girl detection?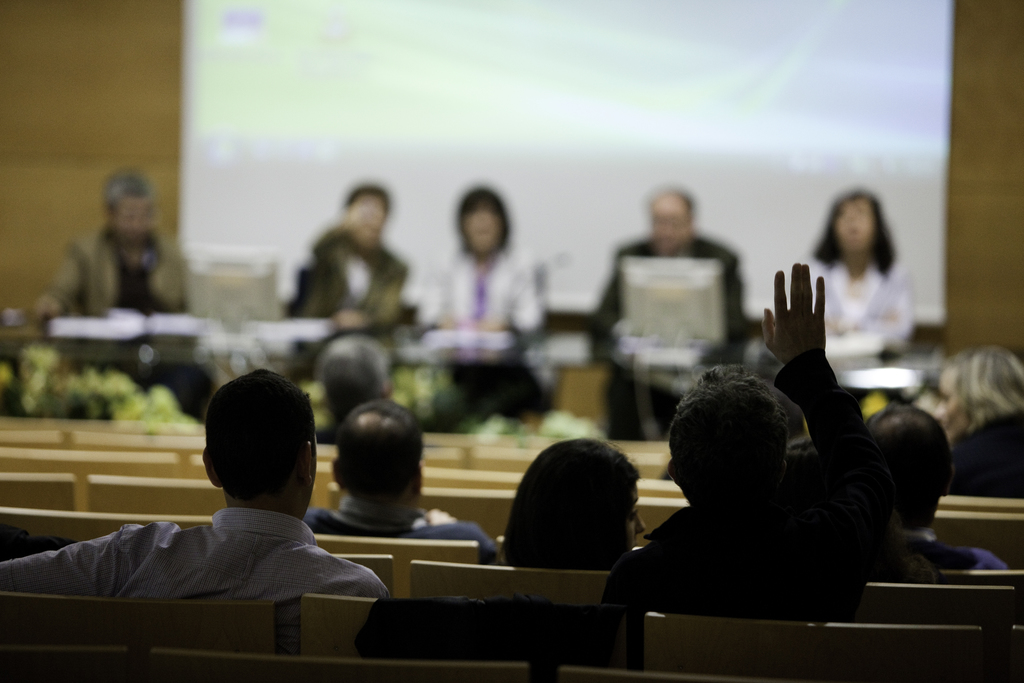
<region>809, 189, 918, 358</region>
